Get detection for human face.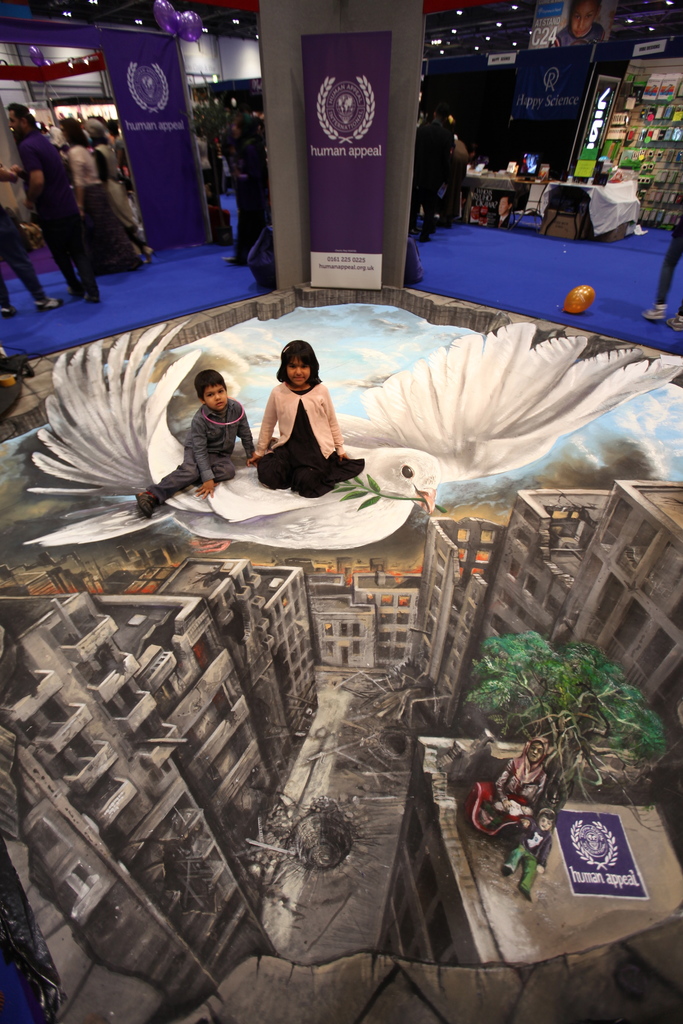
Detection: Rect(539, 813, 554, 830).
